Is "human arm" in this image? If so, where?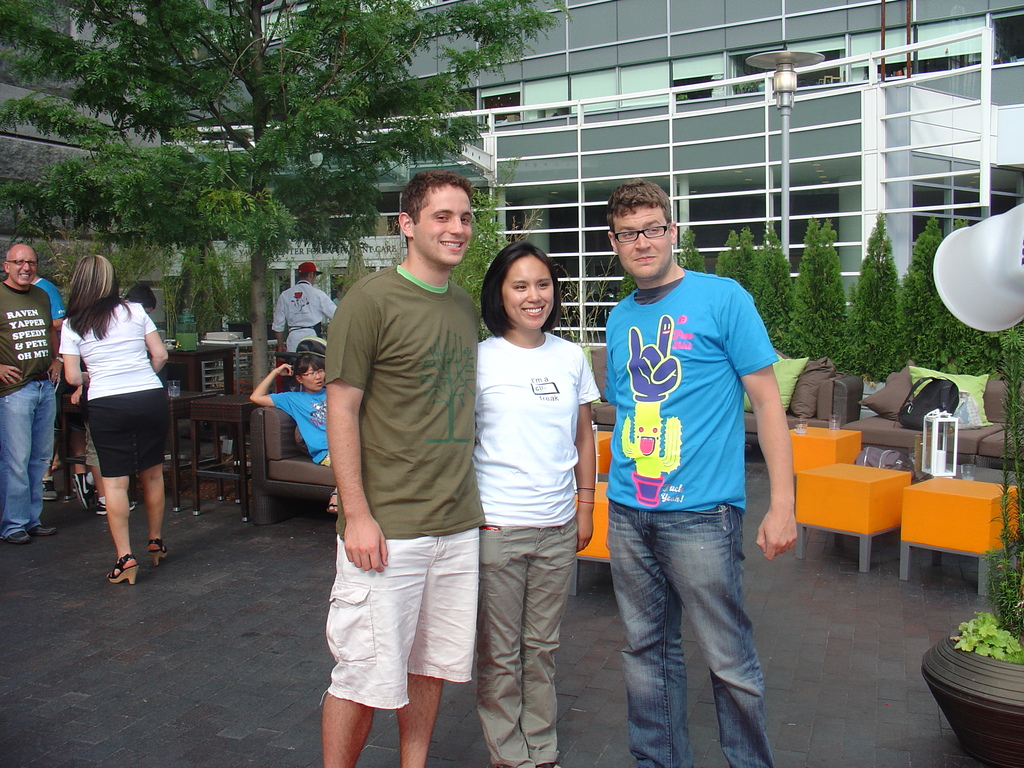
Yes, at 750,350,803,522.
